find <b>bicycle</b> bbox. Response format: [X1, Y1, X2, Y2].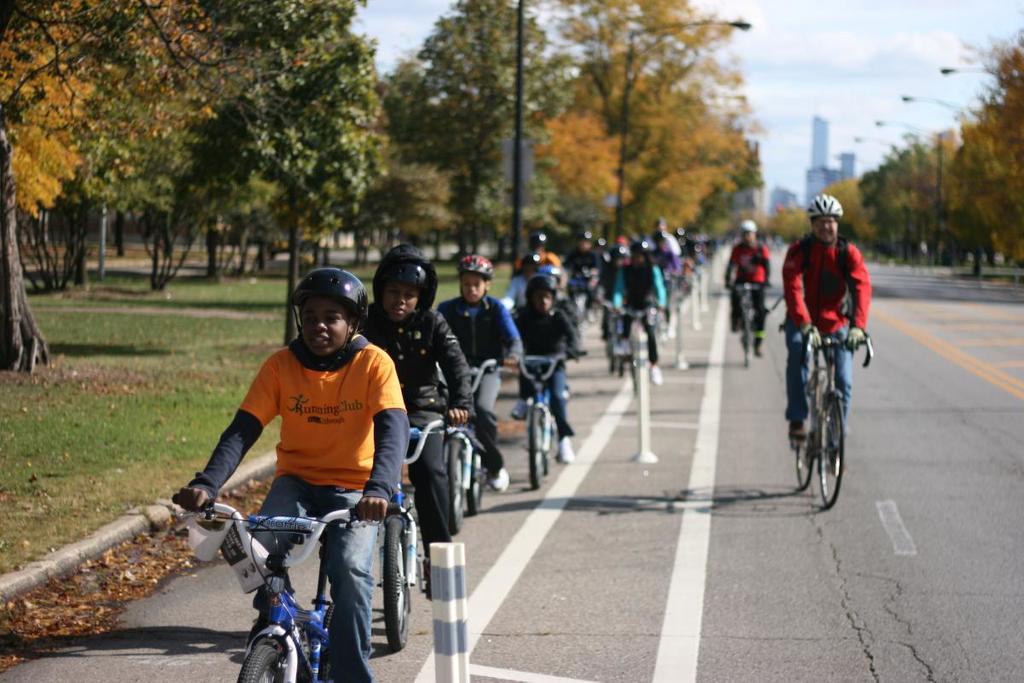
[378, 416, 468, 651].
